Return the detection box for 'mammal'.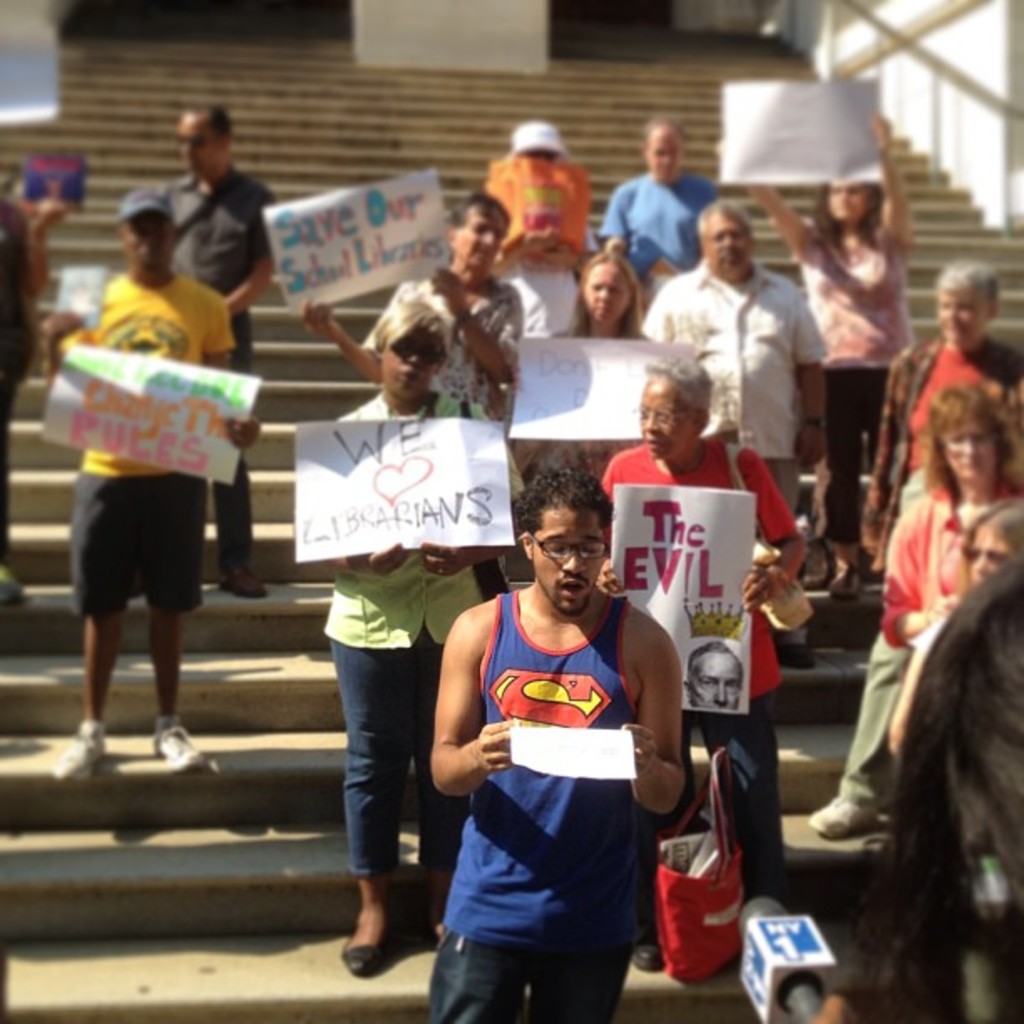
422/463/678/1019.
